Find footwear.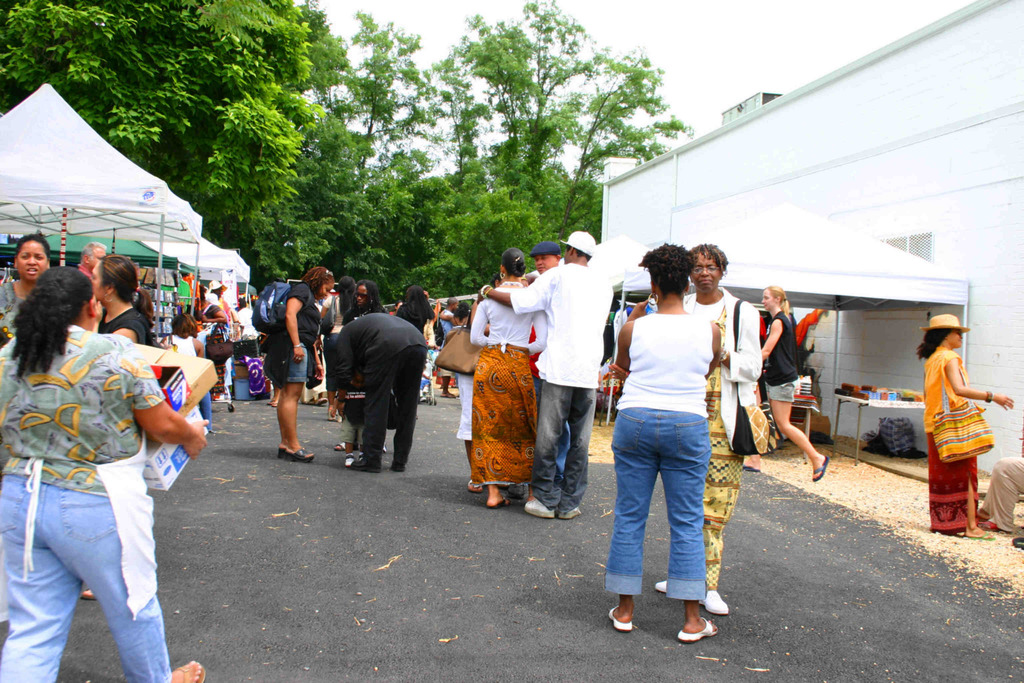
738,463,749,472.
